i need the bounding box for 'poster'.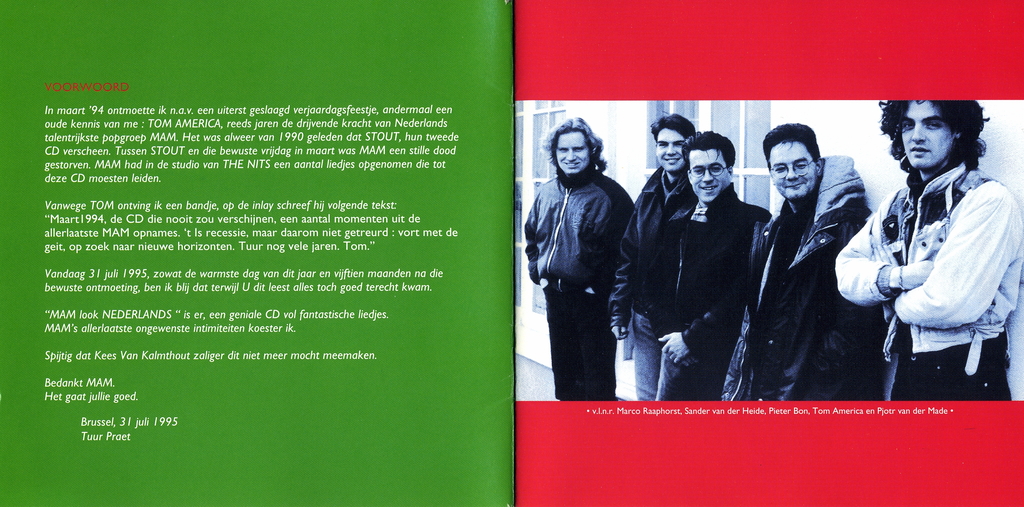
Here it is: 0/0/1023/506.
